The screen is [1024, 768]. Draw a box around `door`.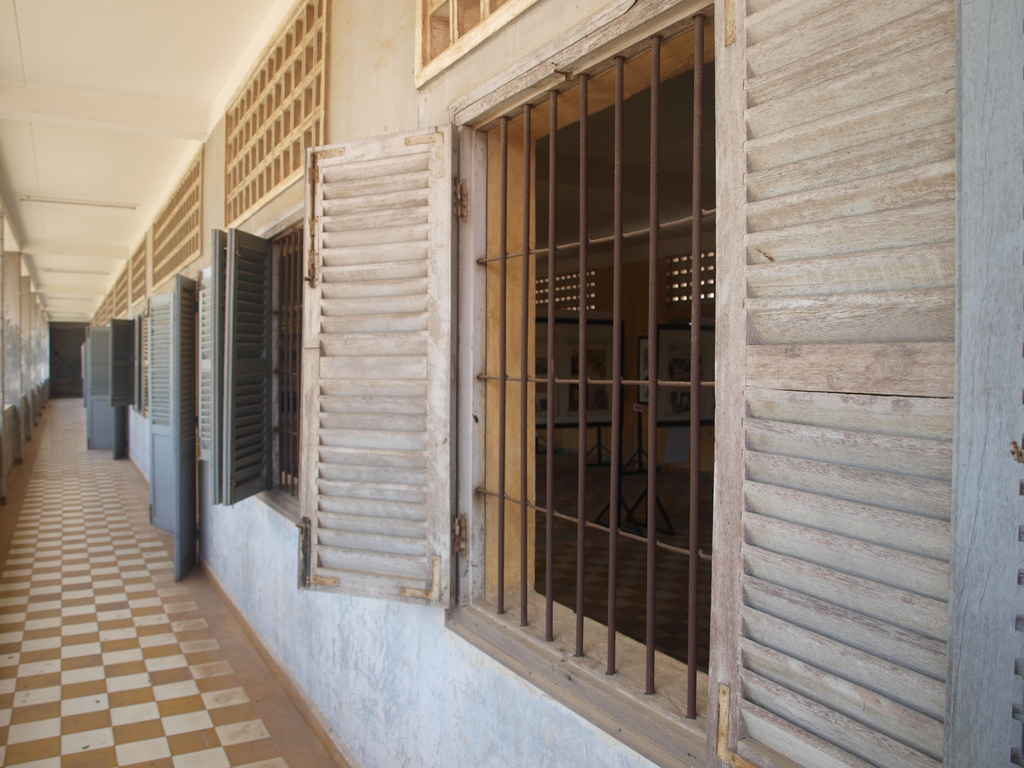
box(274, 91, 470, 625).
